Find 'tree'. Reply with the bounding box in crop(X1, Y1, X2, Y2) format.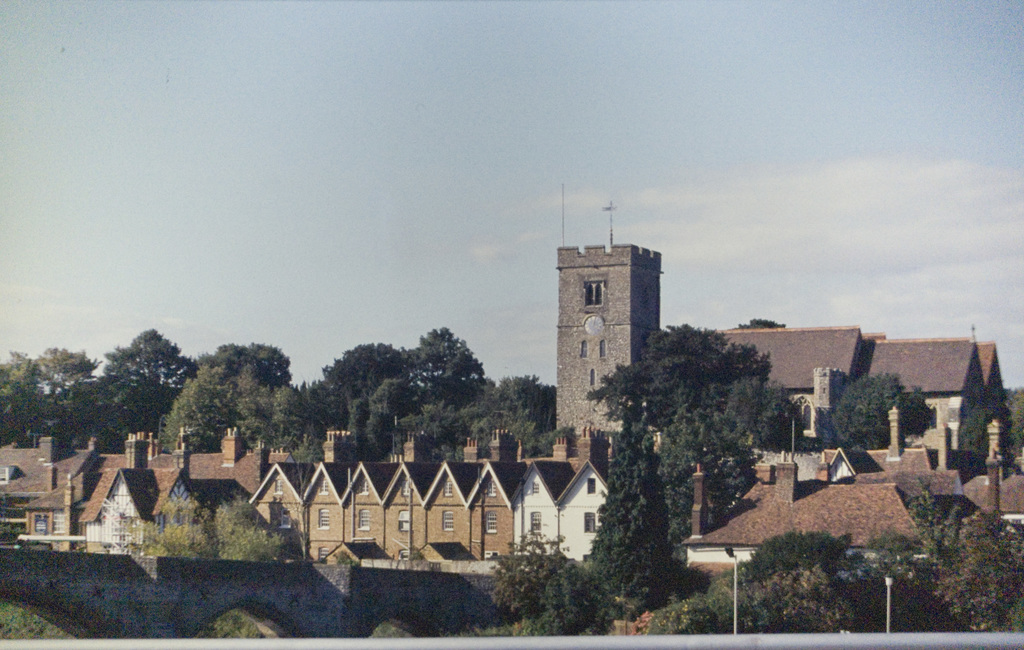
crop(856, 483, 1023, 629).
